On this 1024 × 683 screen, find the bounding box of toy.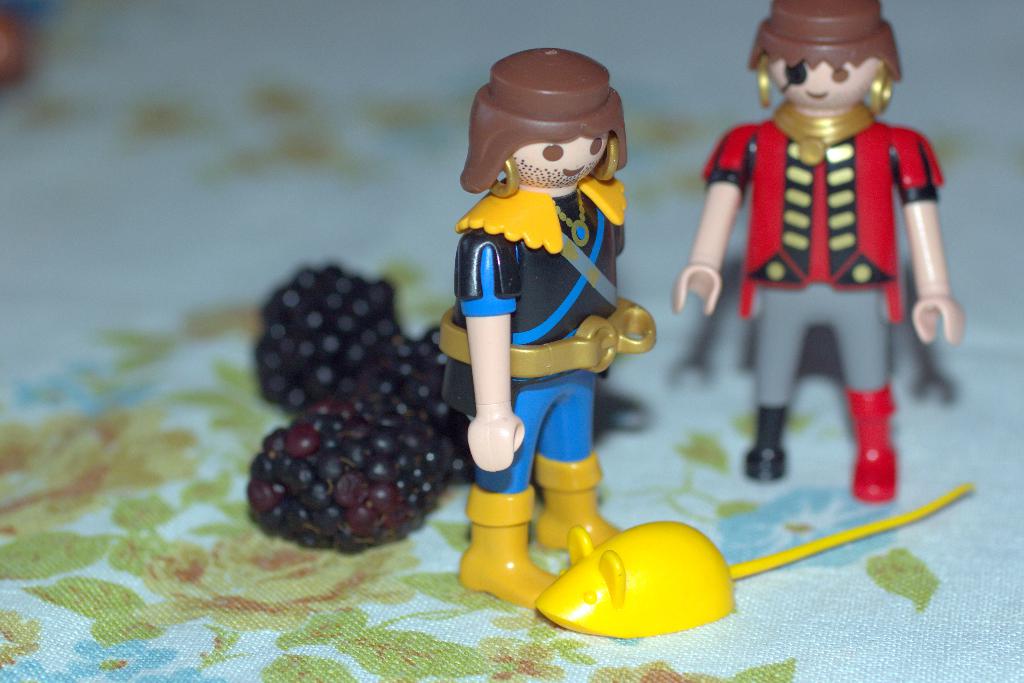
Bounding box: crop(246, 262, 472, 559).
